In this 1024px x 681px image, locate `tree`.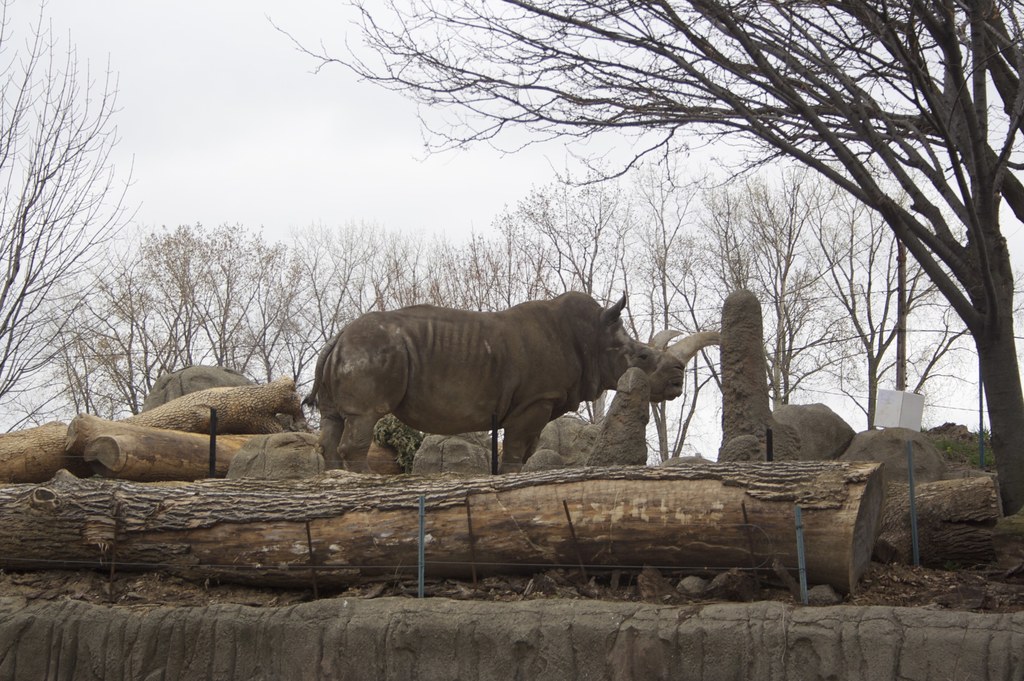
Bounding box: left=0, top=3, right=154, bottom=428.
